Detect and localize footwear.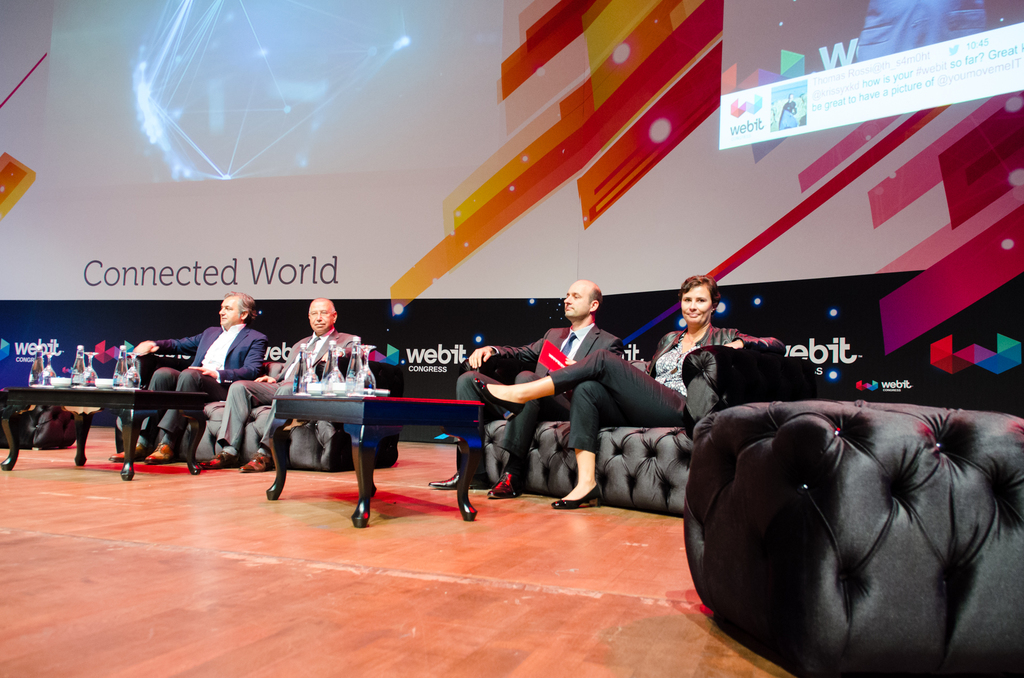
Localized at rect(147, 443, 179, 459).
